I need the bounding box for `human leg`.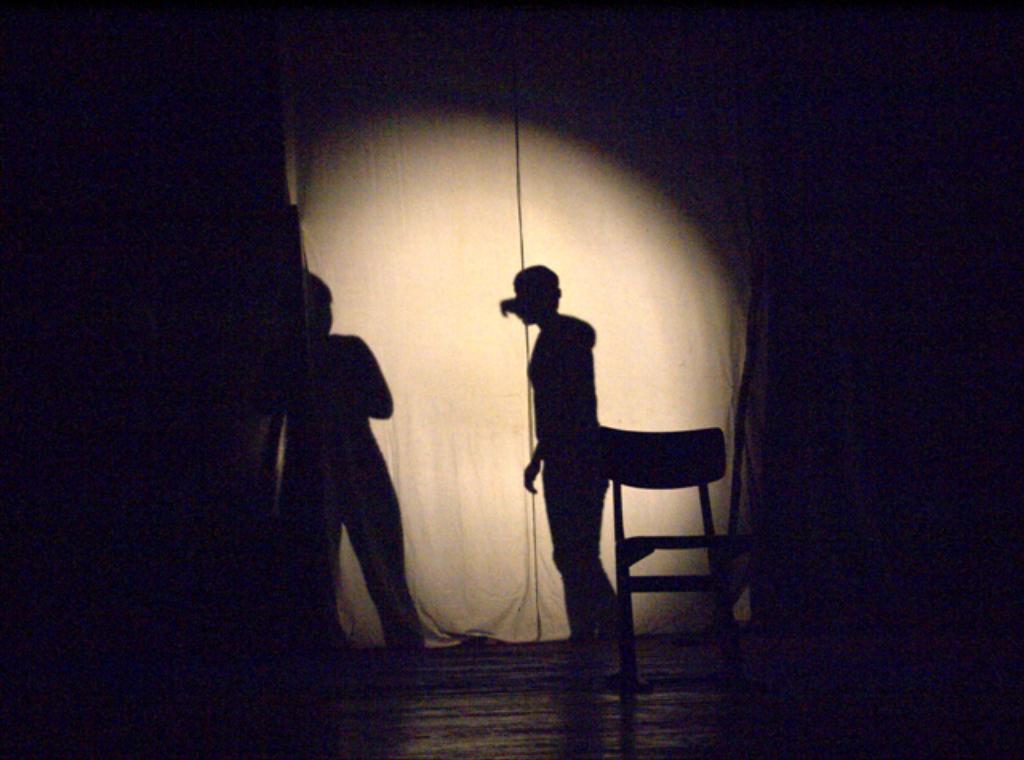
Here it is: bbox=[342, 451, 429, 654].
